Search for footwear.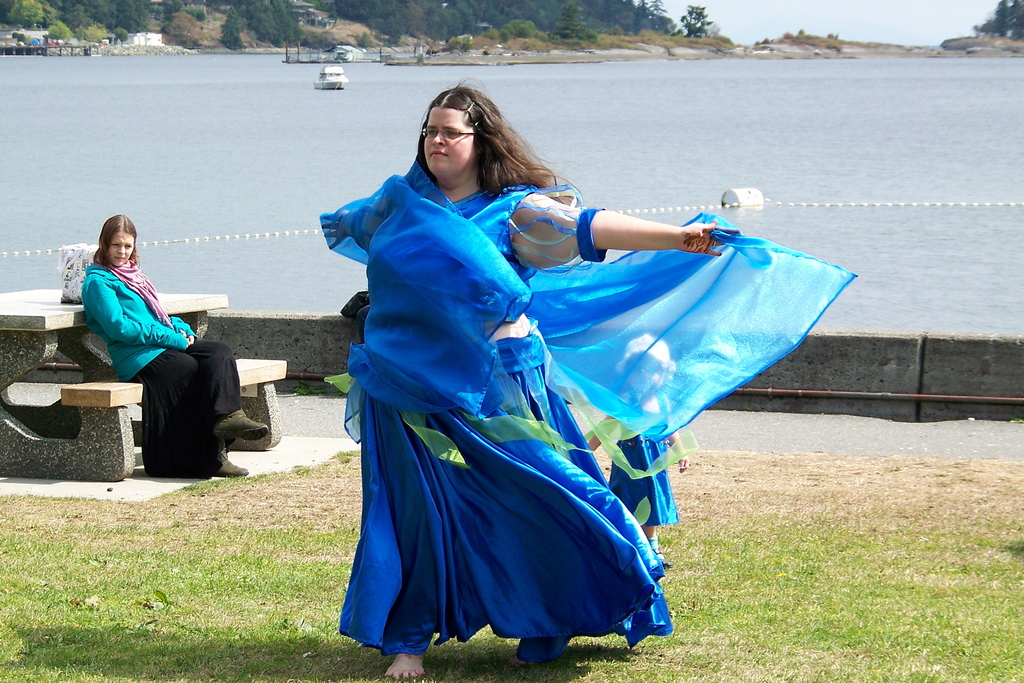
Found at box=[219, 408, 269, 444].
